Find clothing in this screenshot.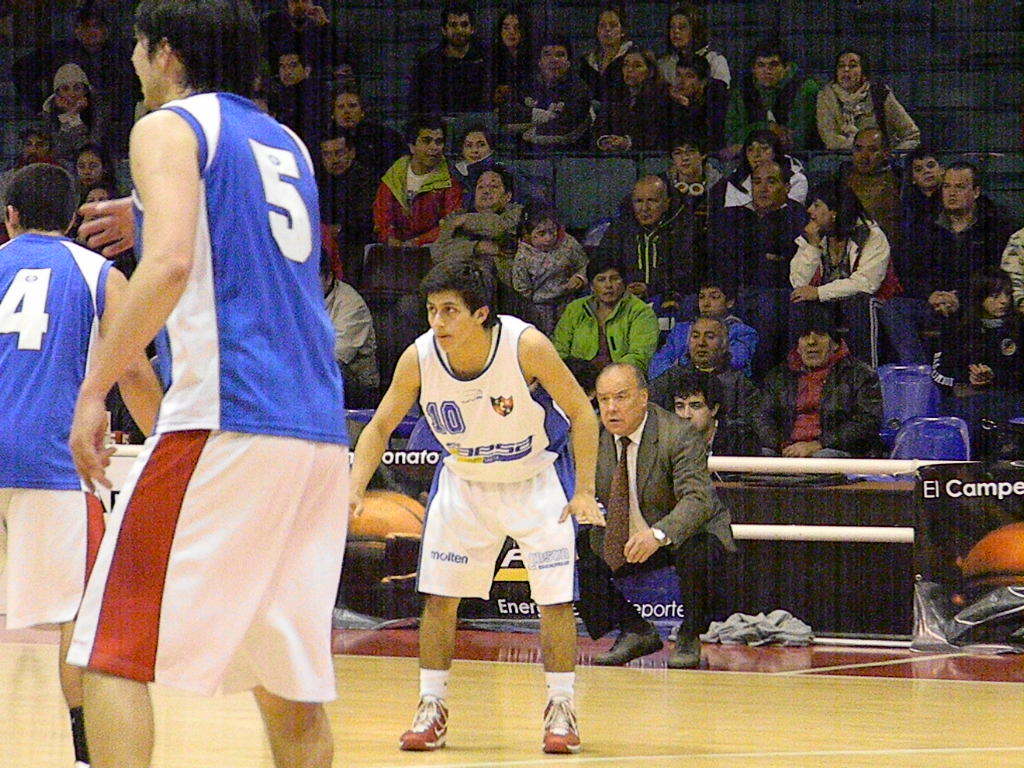
The bounding box for clothing is (549,285,663,378).
